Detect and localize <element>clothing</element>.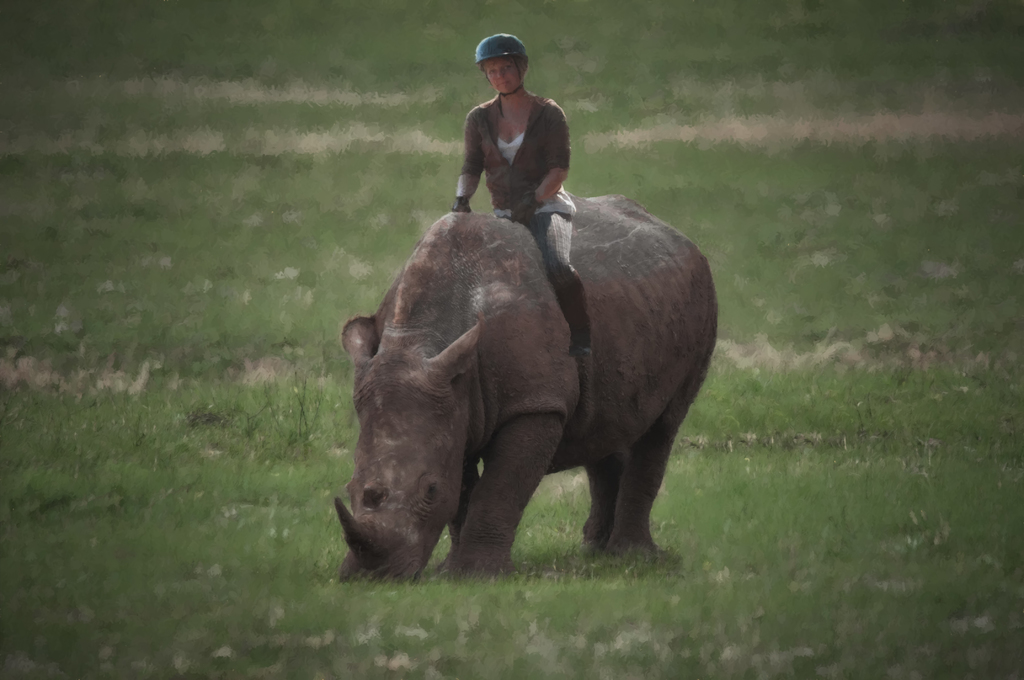
Localized at Rect(455, 92, 575, 286).
